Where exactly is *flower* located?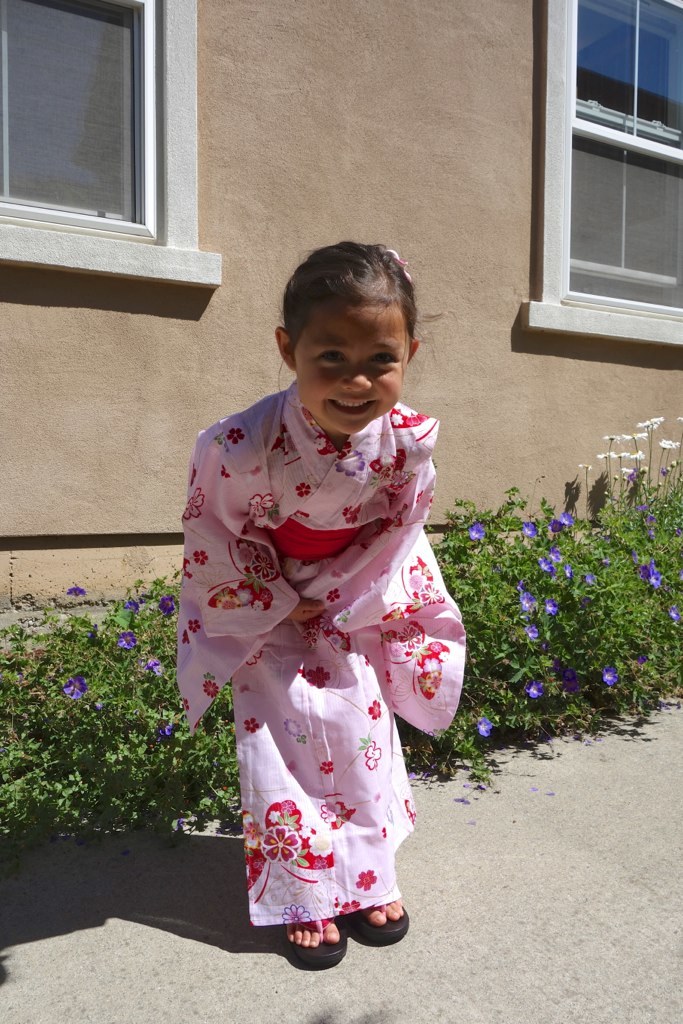
Its bounding box is 550/517/572/532.
